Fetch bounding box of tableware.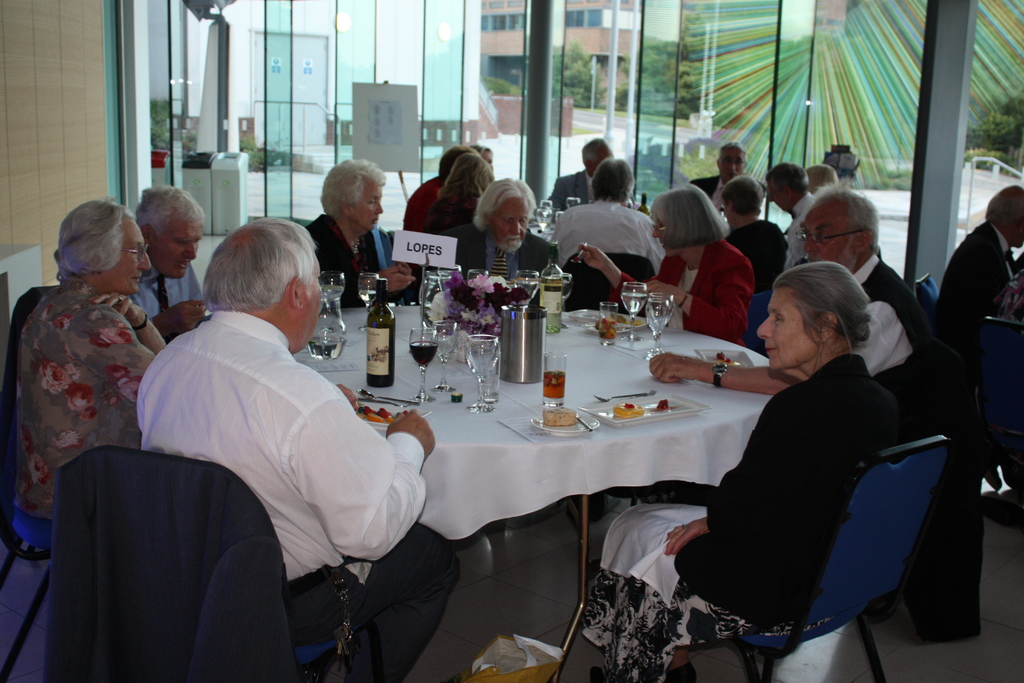
Bbox: box(468, 268, 488, 277).
